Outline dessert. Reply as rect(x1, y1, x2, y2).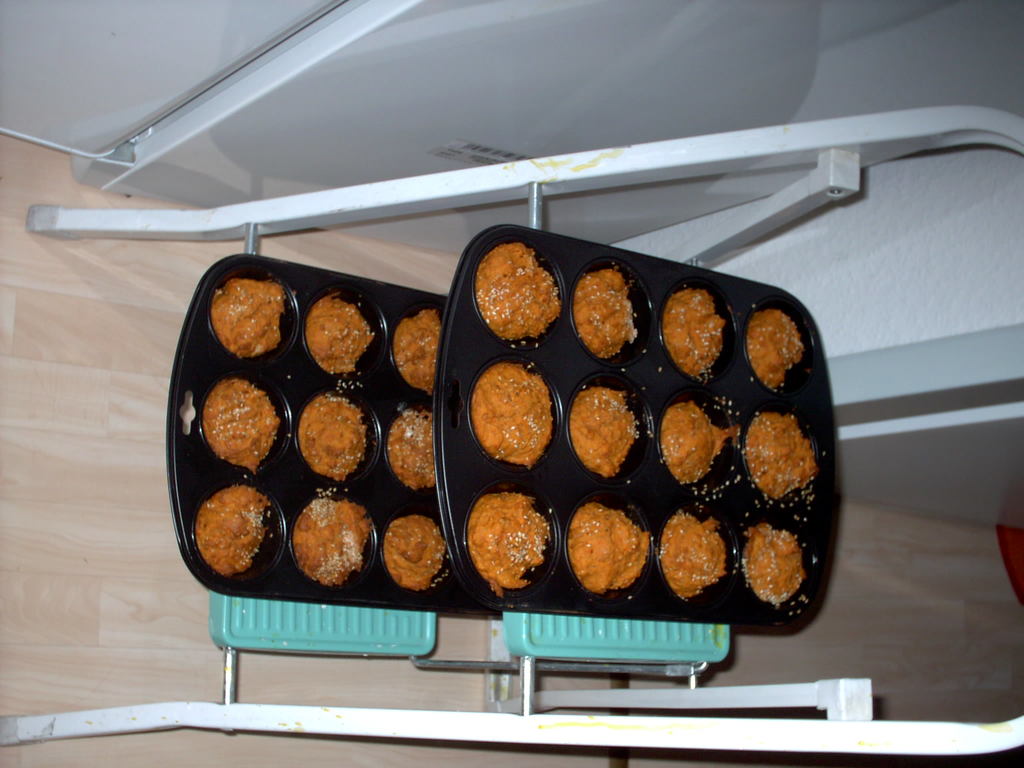
rect(212, 278, 292, 355).
